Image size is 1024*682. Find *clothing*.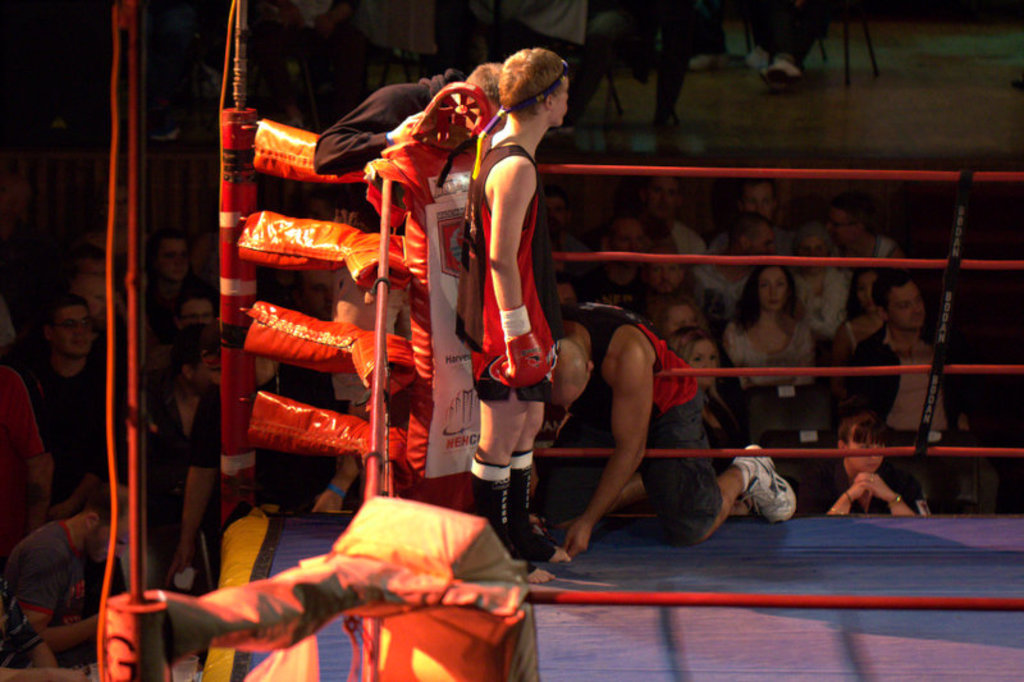
x1=310, y1=72, x2=449, y2=407.
